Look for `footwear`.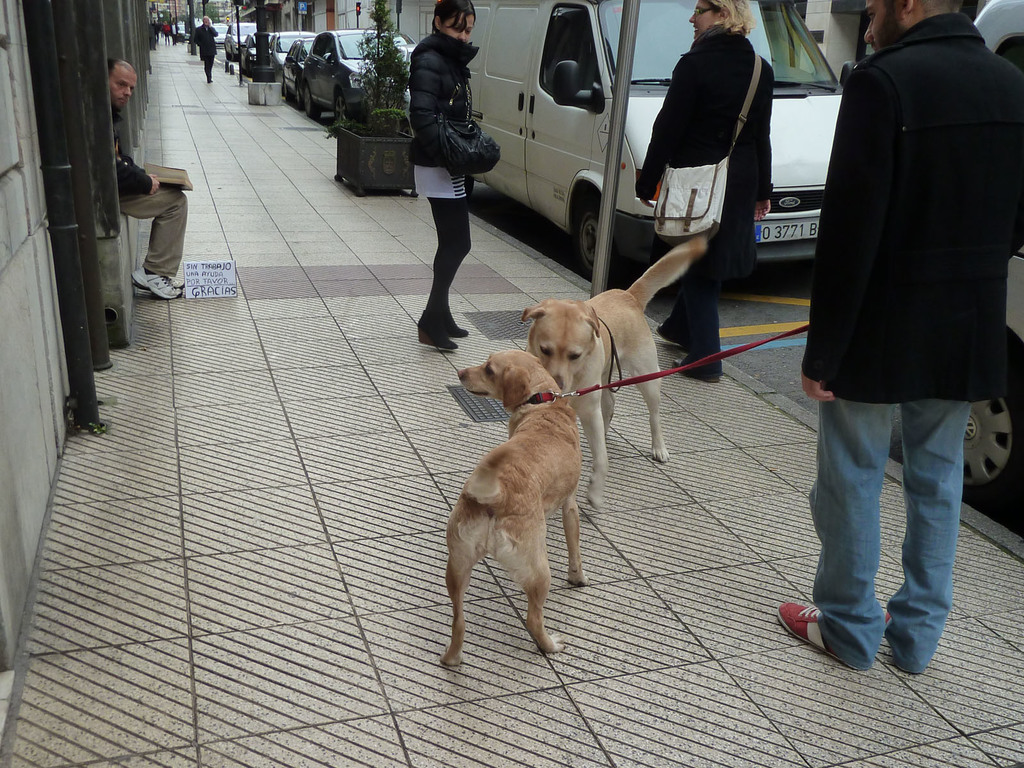
Found: Rect(129, 275, 188, 298).
